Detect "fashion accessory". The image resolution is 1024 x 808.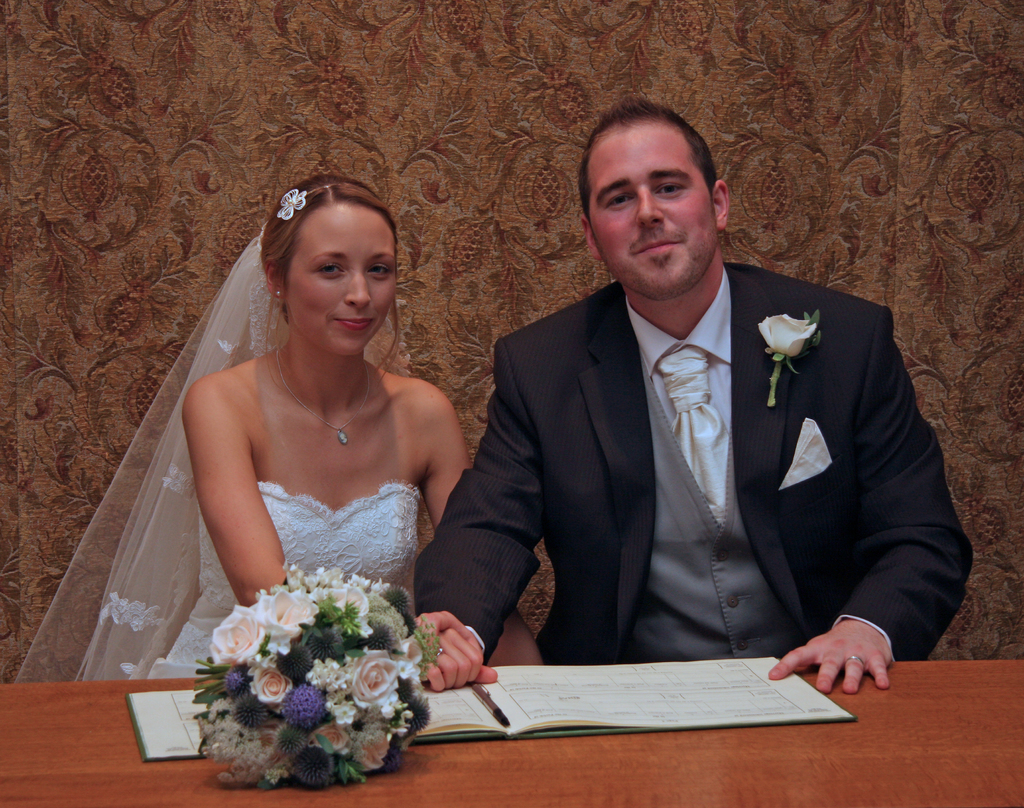
(x1=274, y1=344, x2=367, y2=444).
